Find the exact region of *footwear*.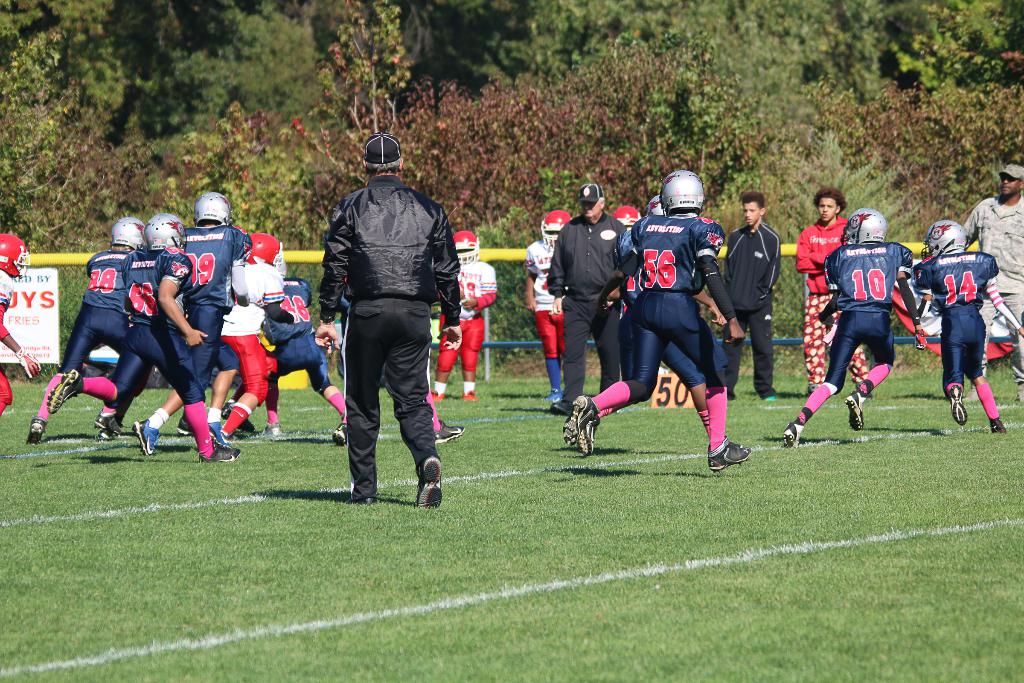
Exact region: l=951, t=387, r=968, b=429.
